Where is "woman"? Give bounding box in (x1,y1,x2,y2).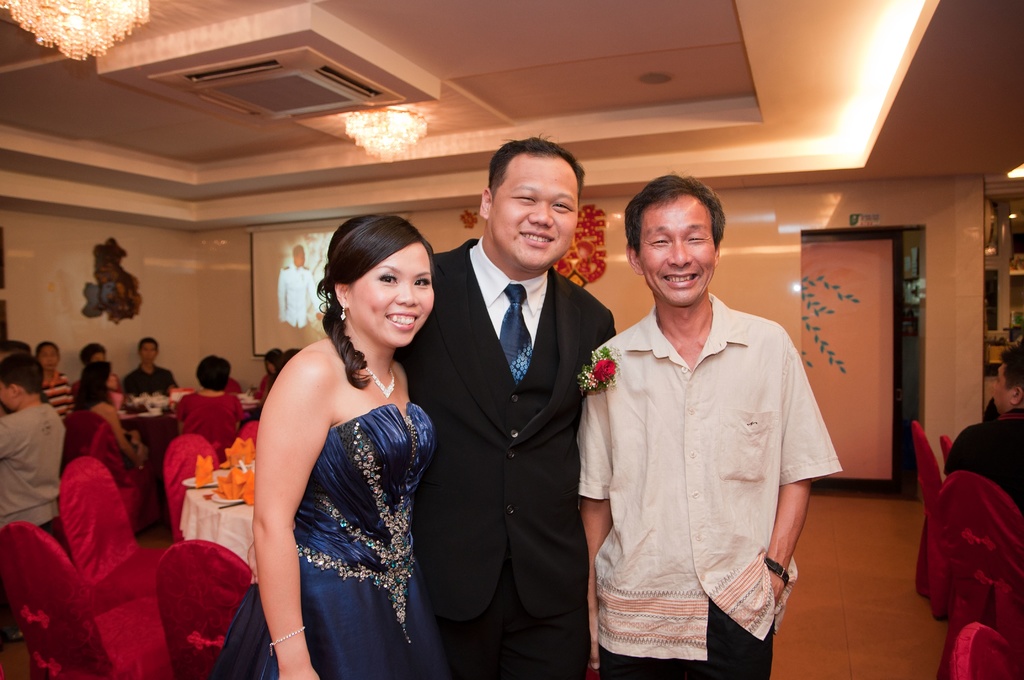
(237,202,460,672).
